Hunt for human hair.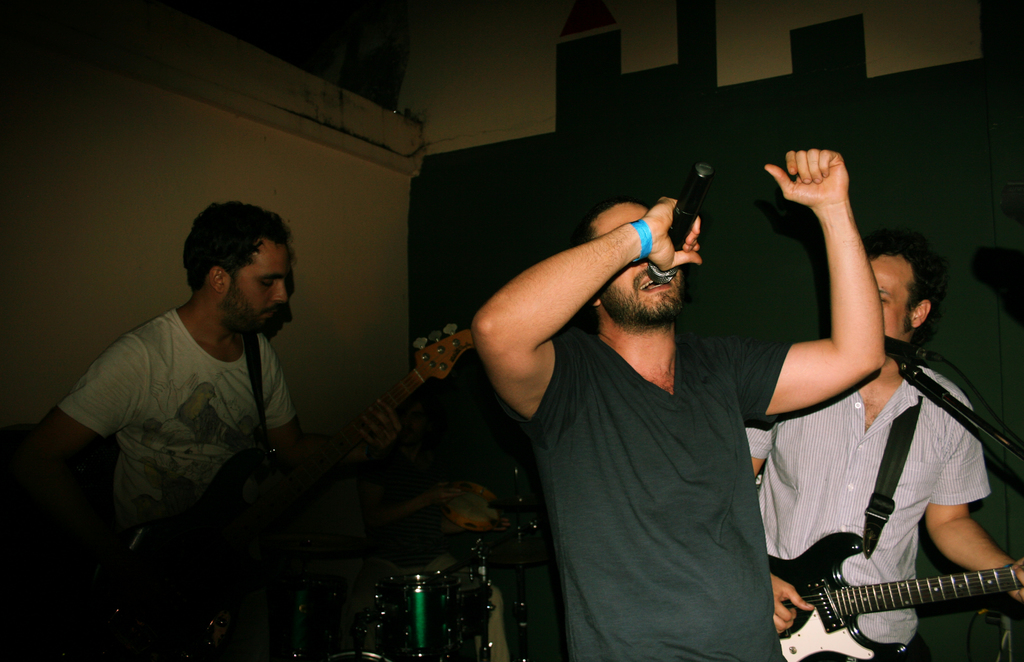
Hunted down at (left=578, top=189, right=654, bottom=246).
